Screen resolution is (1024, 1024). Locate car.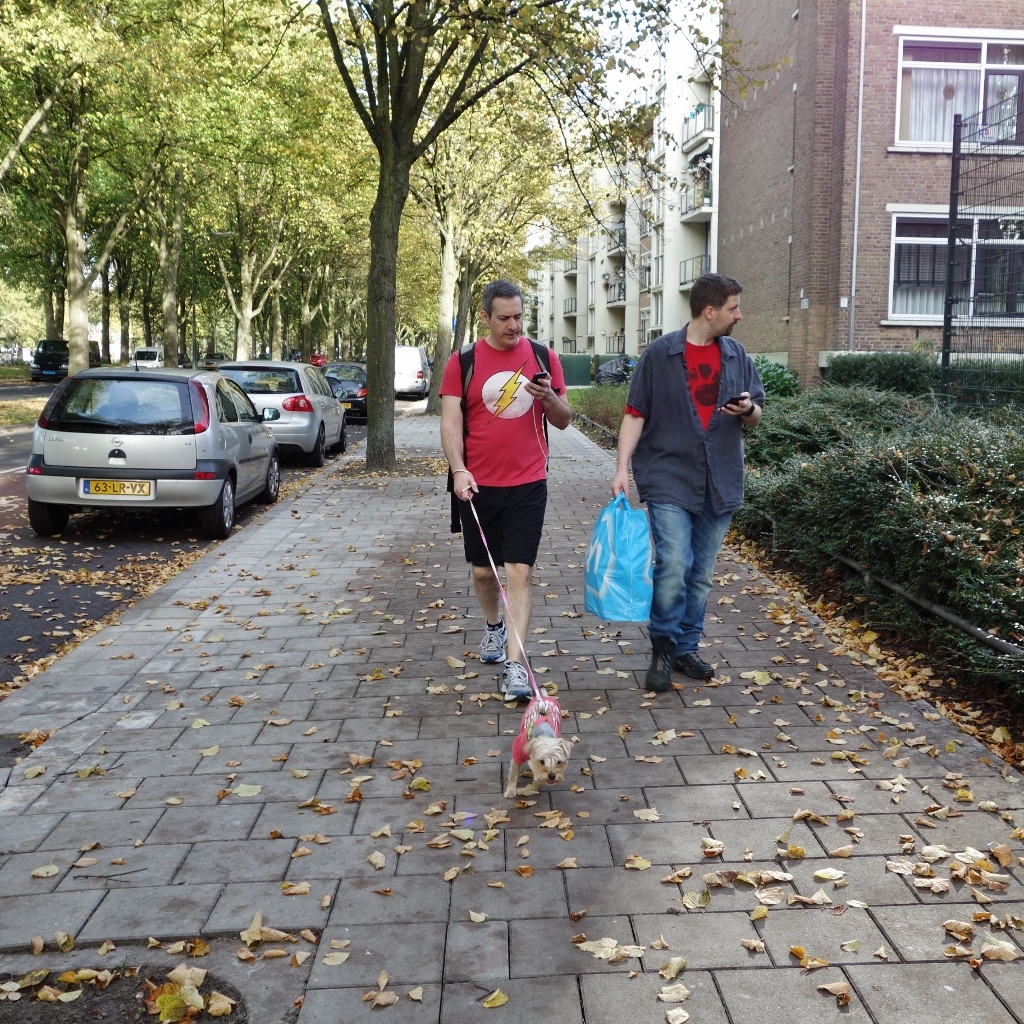
bbox=[320, 358, 375, 420].
